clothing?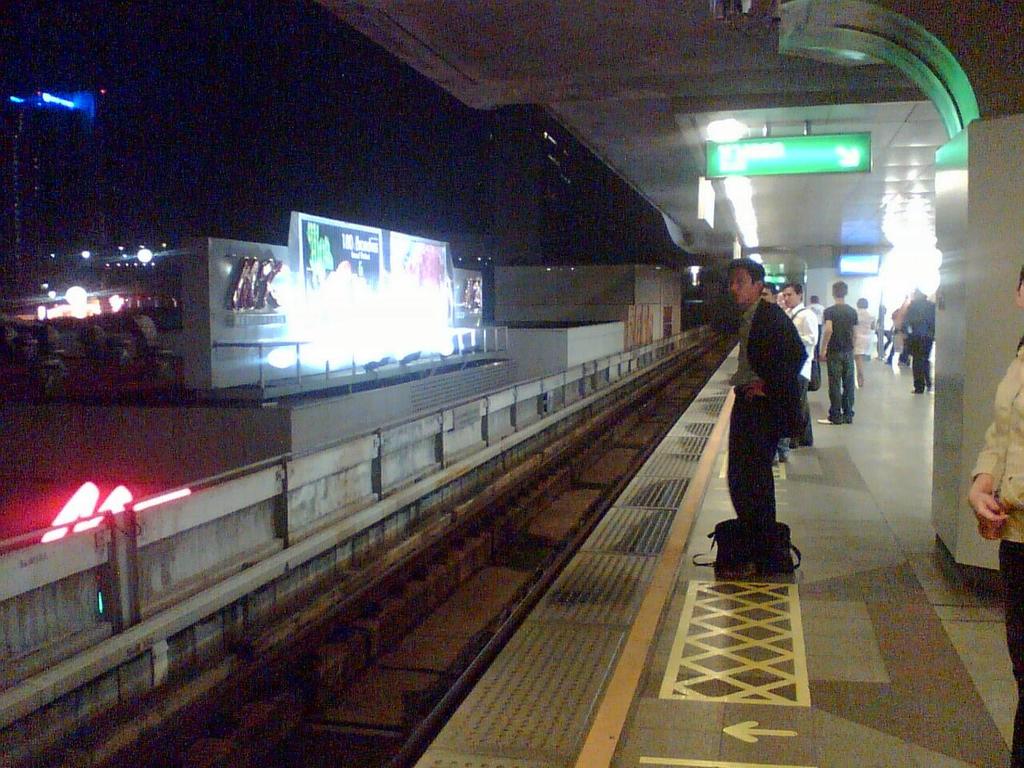
crop(786, 302, 818, 438)
